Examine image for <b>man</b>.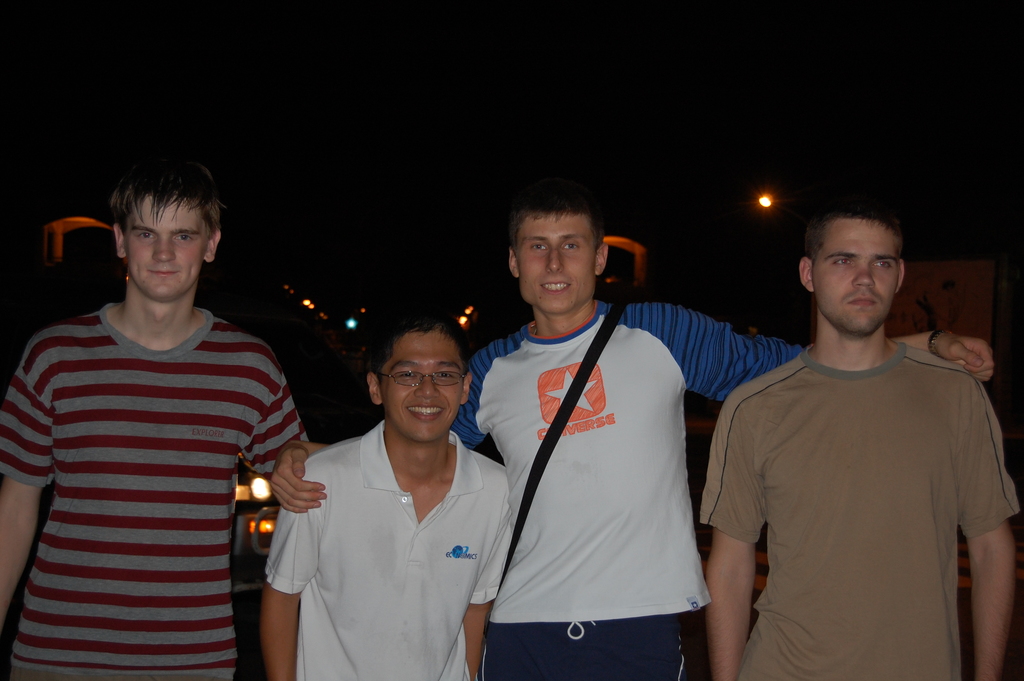
Examination result: <box>271,192,999,680</box>.
